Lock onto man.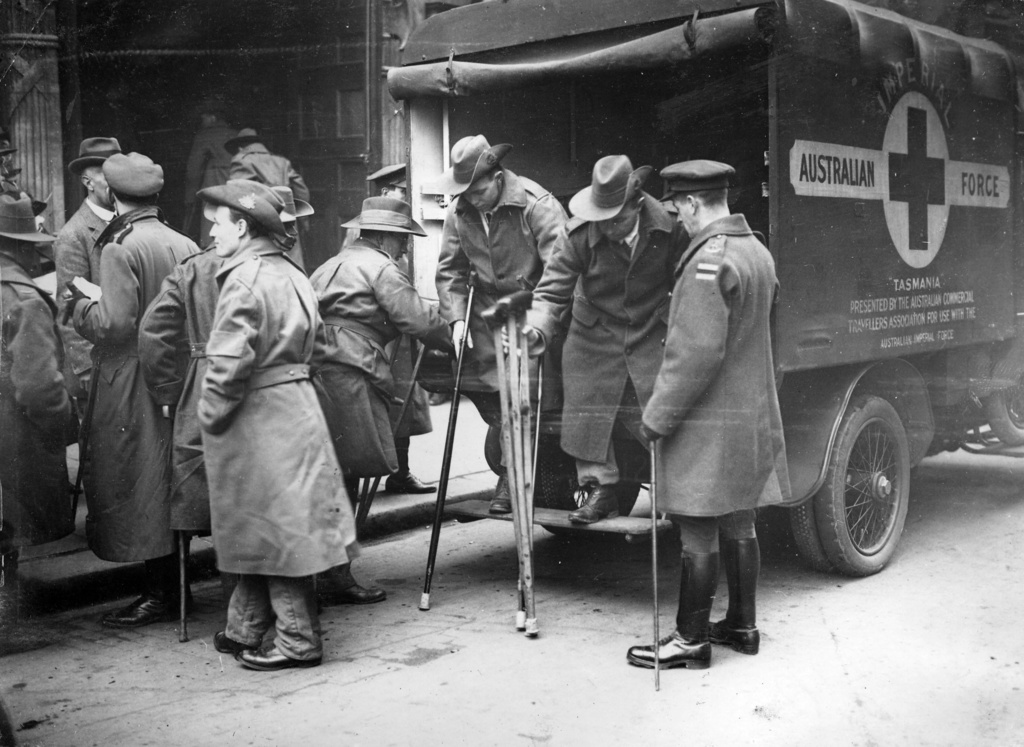
Locked: bbox=[47, 136, 124, 399].
